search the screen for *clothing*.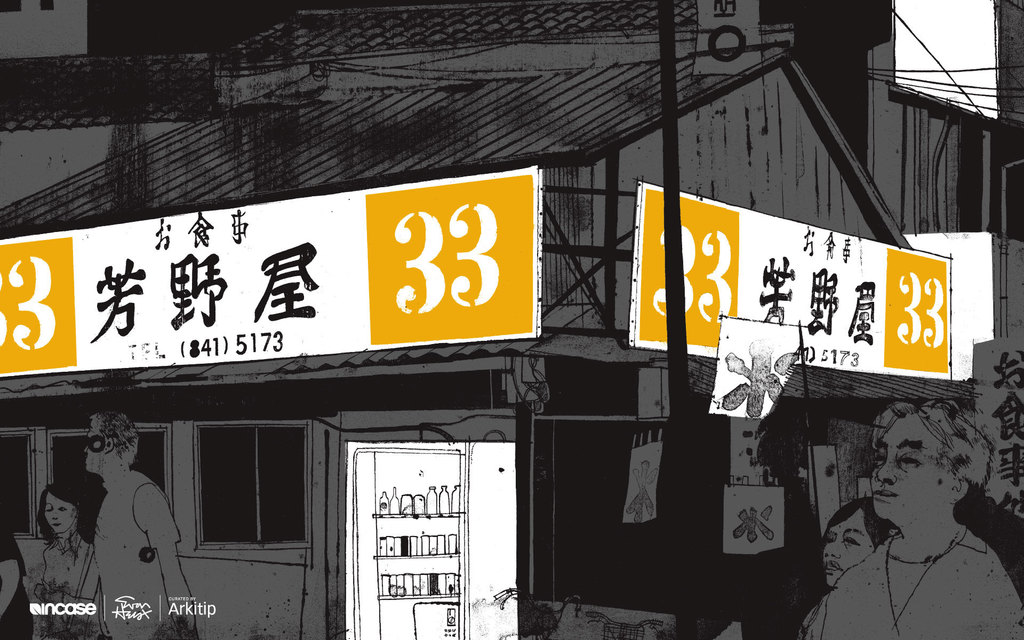
Found at l=87, t=458, r=186, b=639.
